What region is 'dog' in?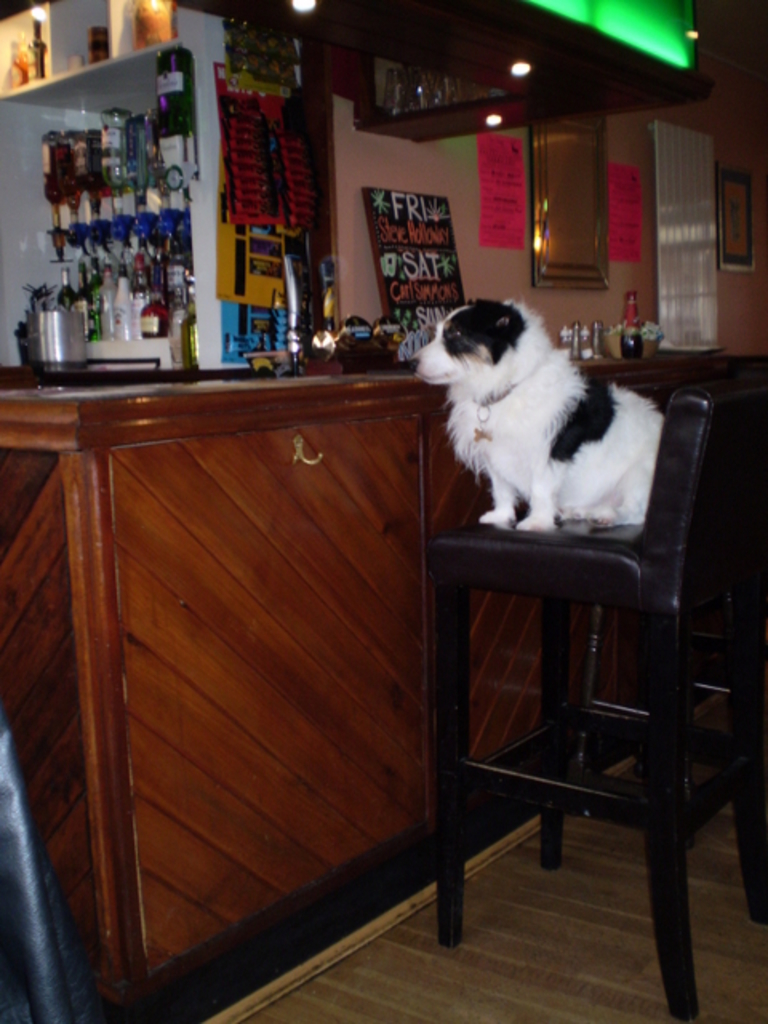
{"left": 406, "top": 294, "right": 666, "bottom": 536}.
